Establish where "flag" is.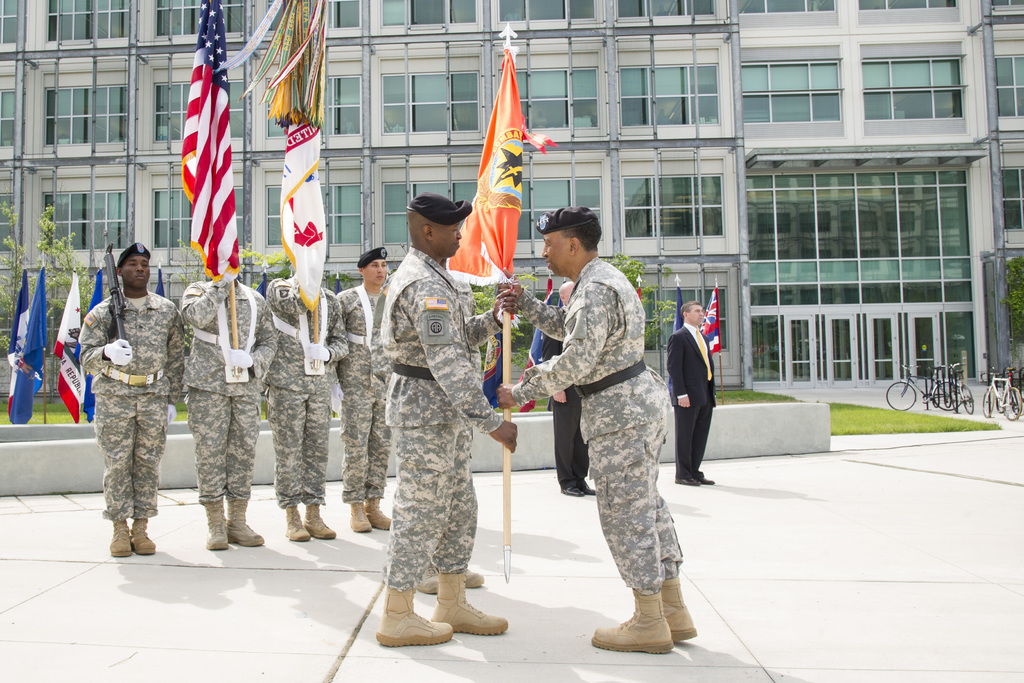
Established at [237, 0, 328, 313].
